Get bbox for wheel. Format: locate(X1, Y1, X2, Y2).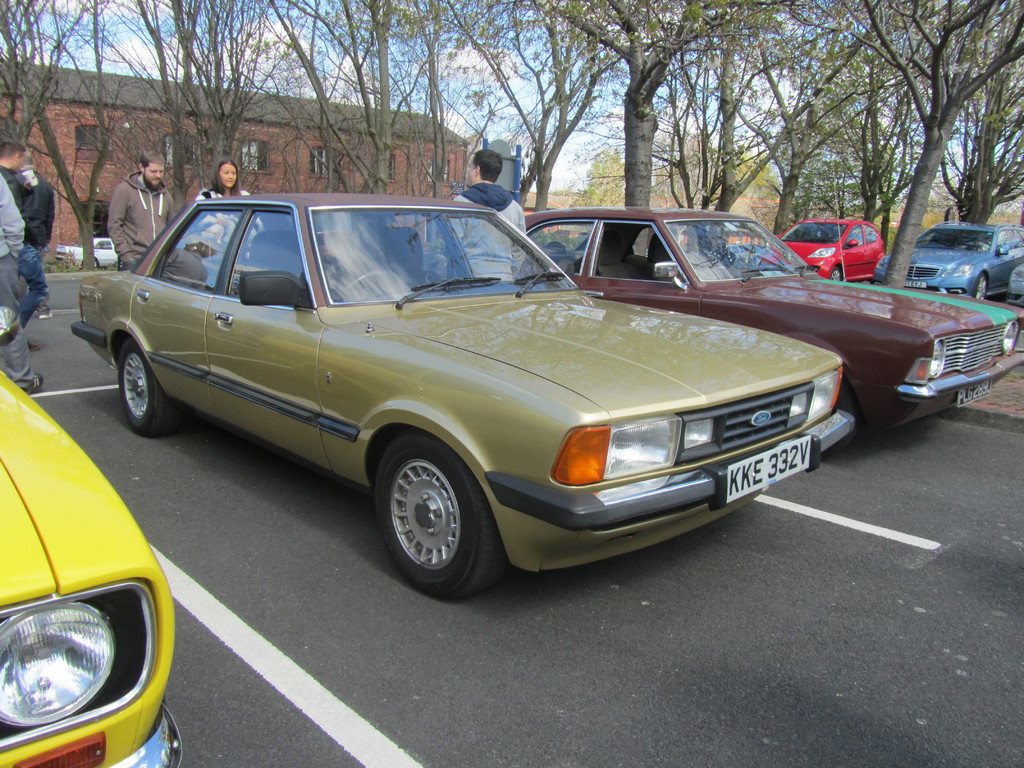
locate(113, 337, 191, 442).
